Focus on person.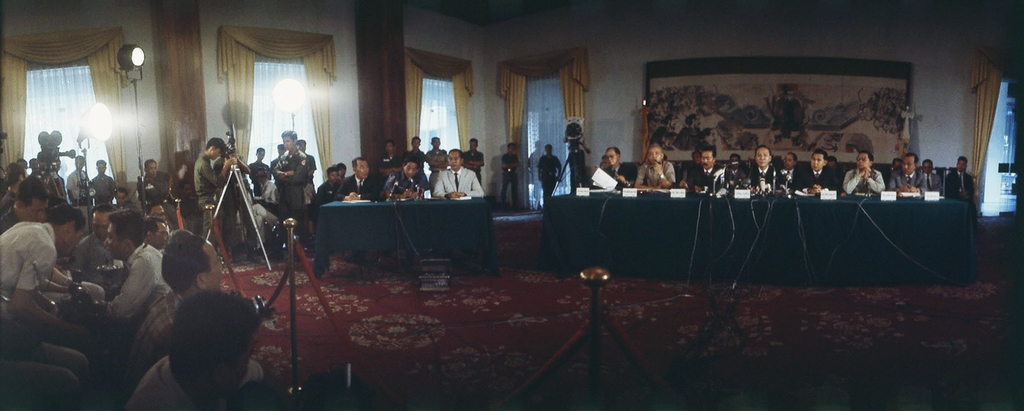
Focused at l=725, t=155, r=746, b=189.
